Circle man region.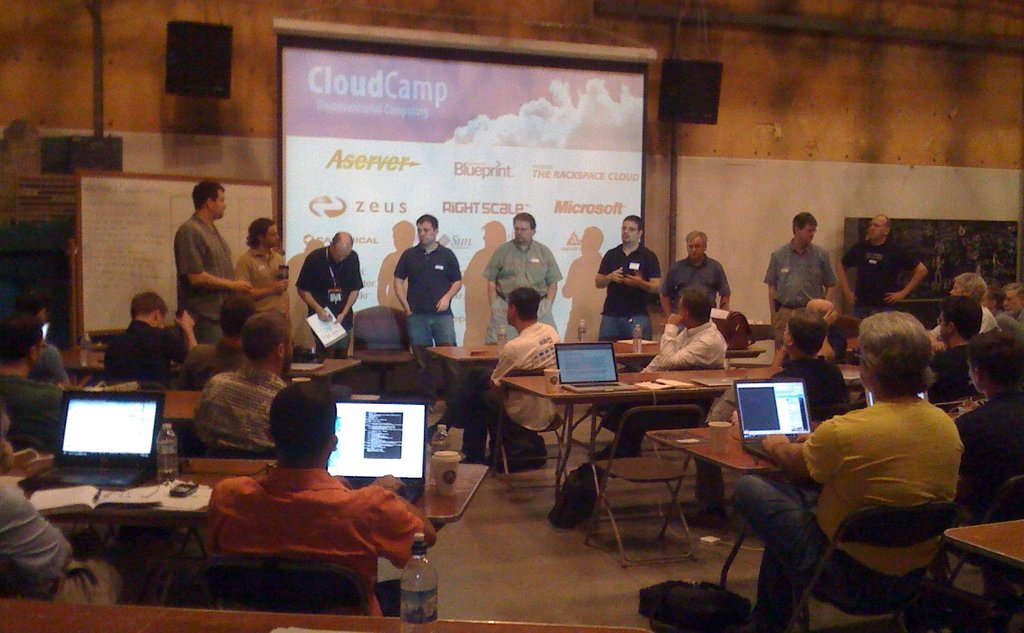
Region: (733,317,966,632).
